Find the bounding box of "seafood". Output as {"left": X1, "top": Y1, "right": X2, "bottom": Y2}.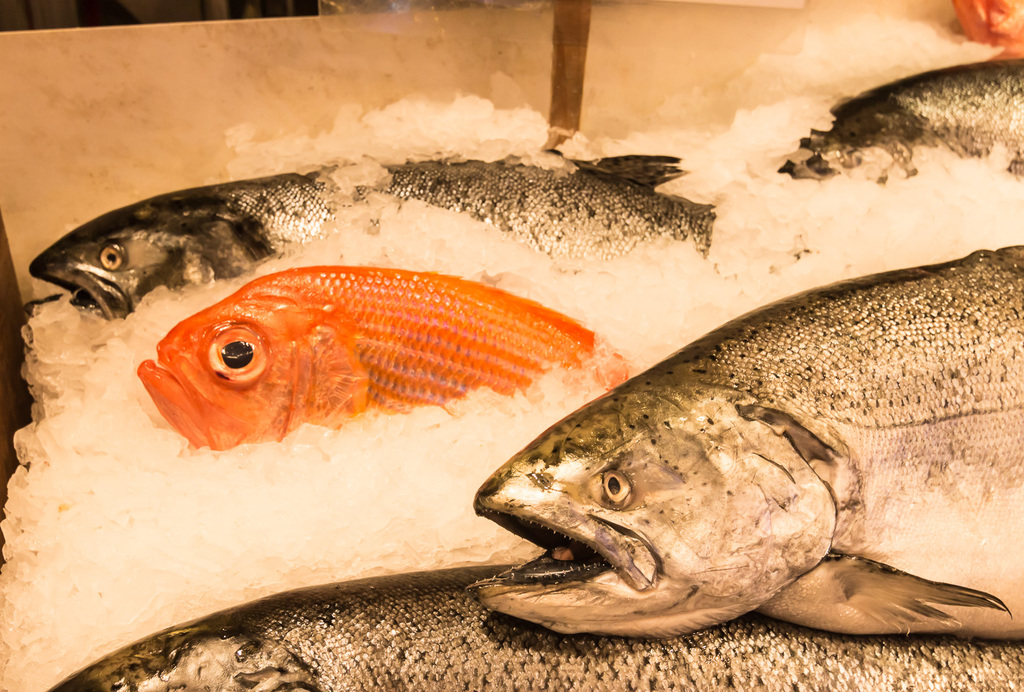
{"left": 134, "top": 263, "right": 631, "bottom": 450}.
